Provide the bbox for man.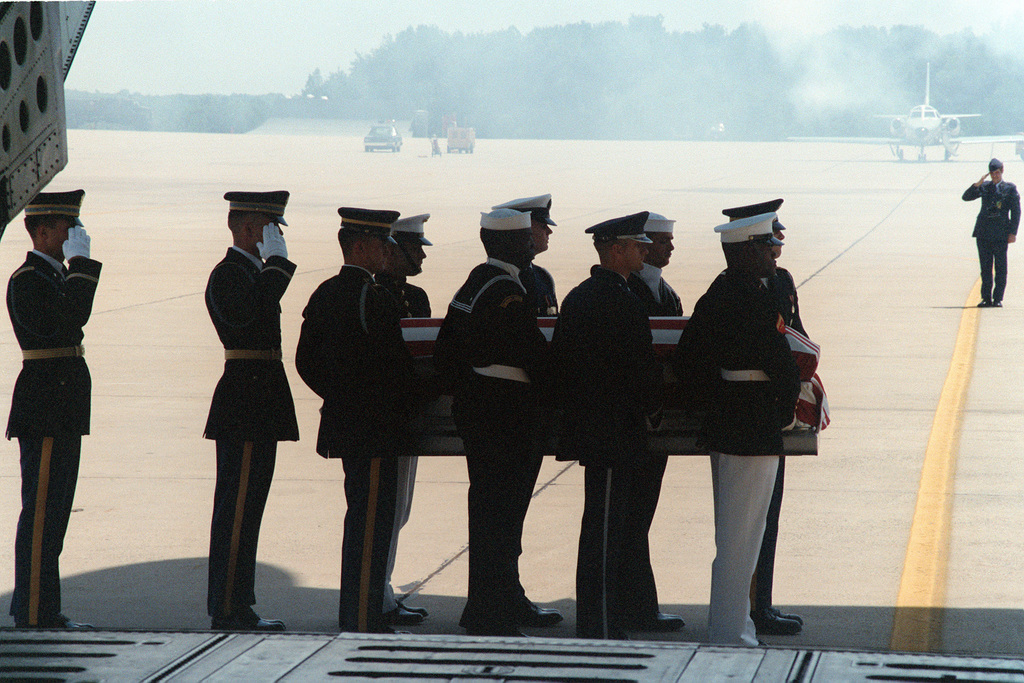
bbox=[490, 185, 565, 623].
